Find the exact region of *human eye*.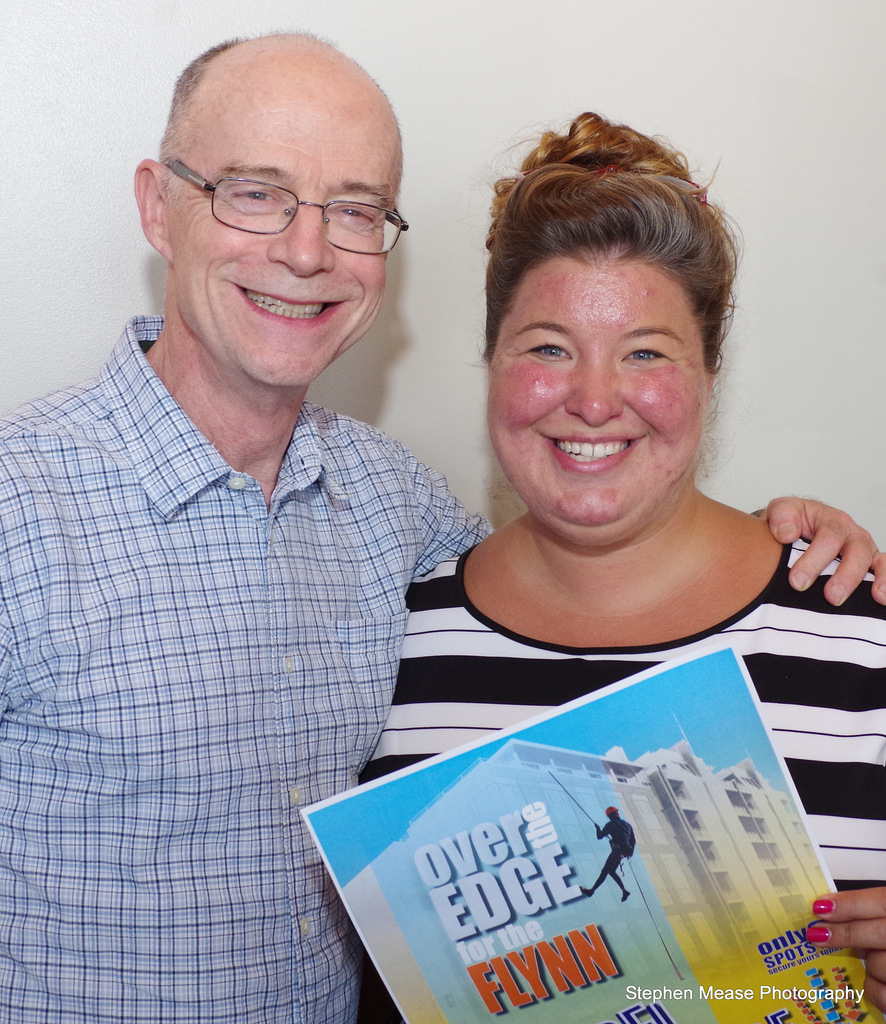
Exact region: 332, 196, 381, 230.
